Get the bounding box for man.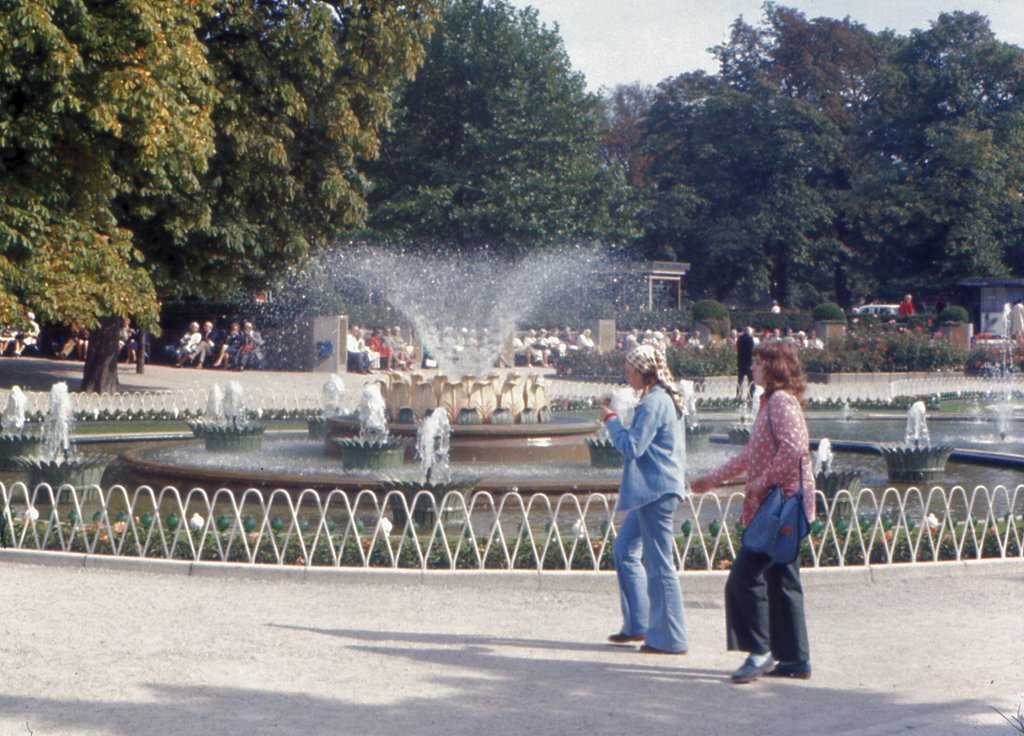
[left=341, top=324, right=372, bottom=378].
